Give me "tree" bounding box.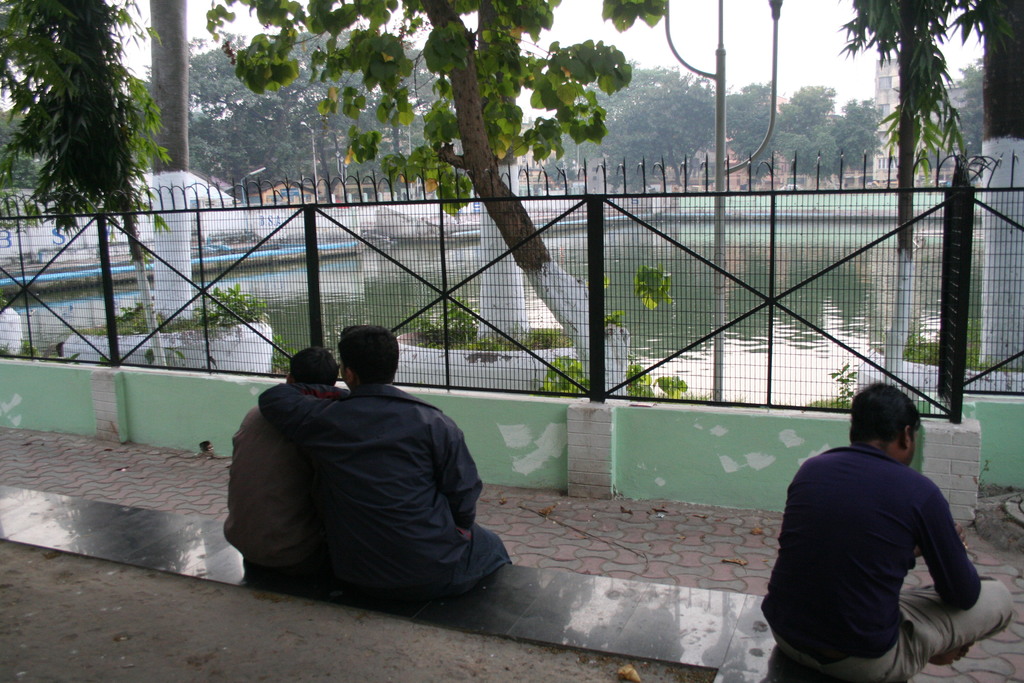
774/129/810/175.
